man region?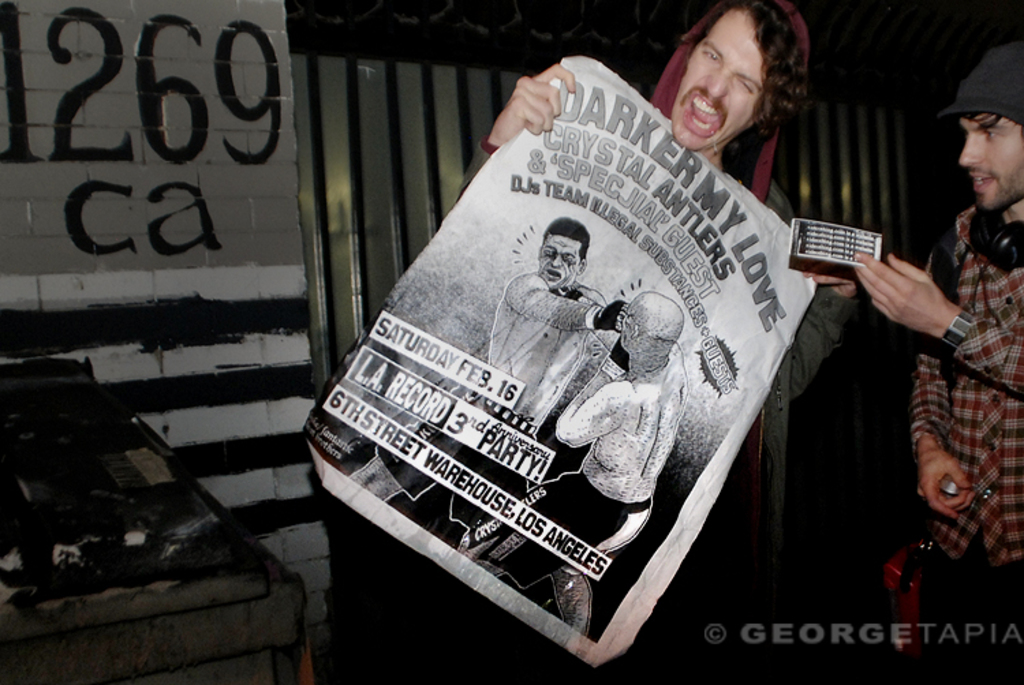
x1=456 y1=287 x2=687 y2=636
